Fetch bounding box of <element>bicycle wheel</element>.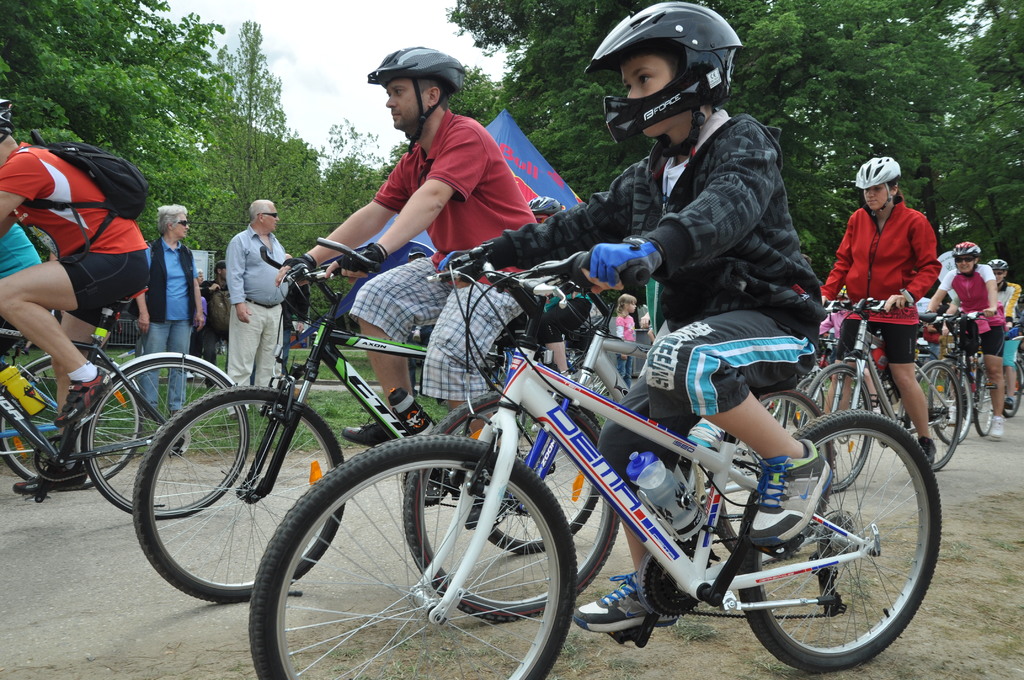
Bbox: 973,363,991,434.
